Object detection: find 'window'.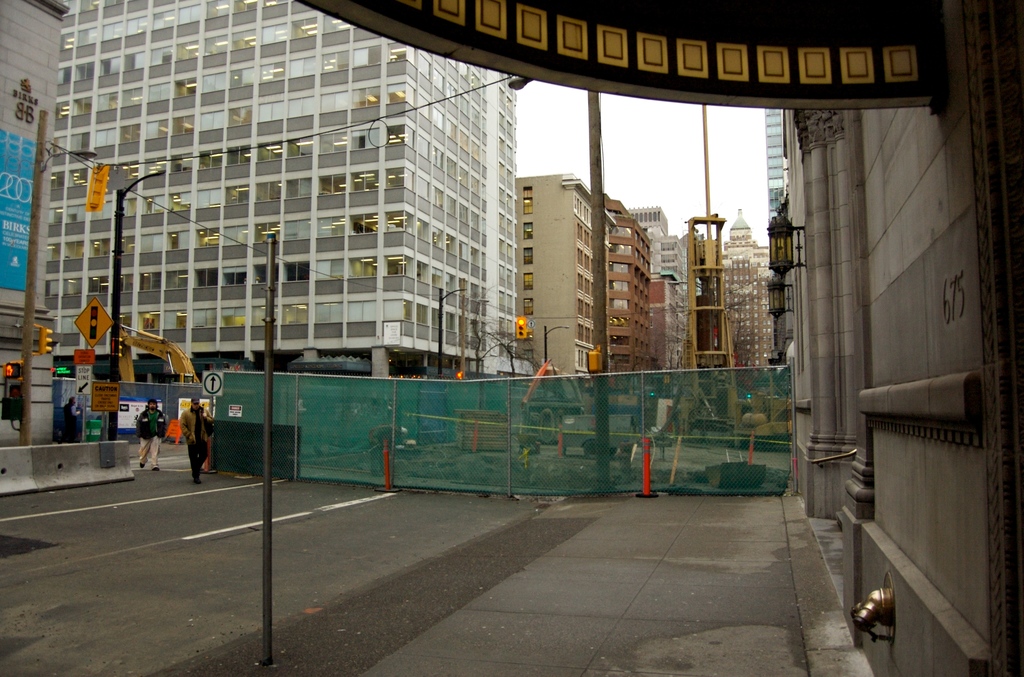
bbox(228, 145, 250, 168).
